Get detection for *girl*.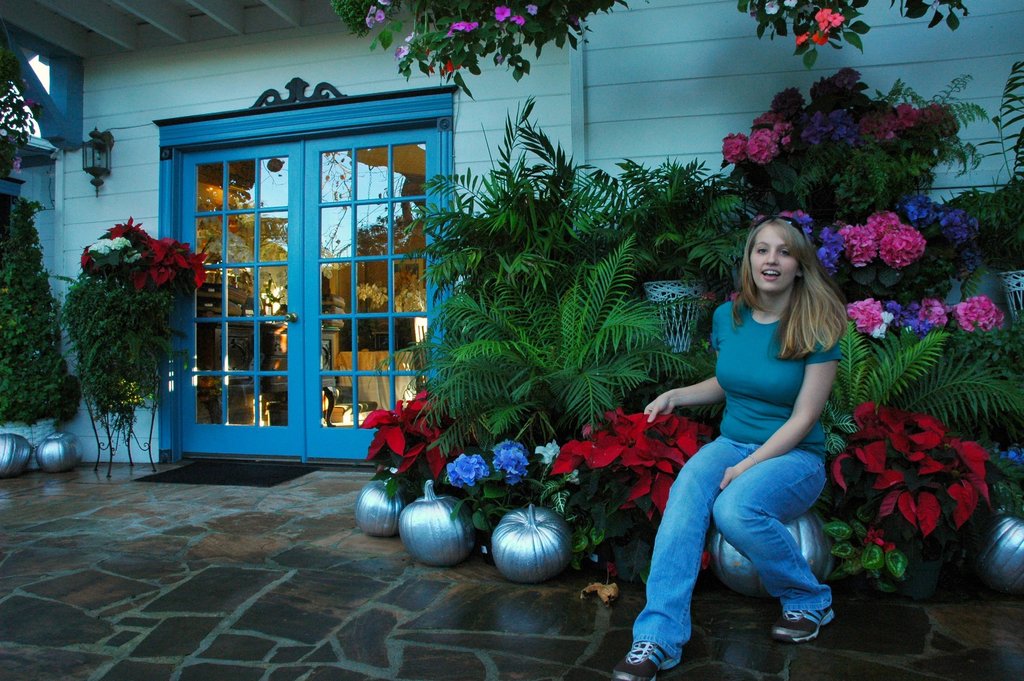
Detection: {"left": 622, "top": 218, "right": 836, "bottom": 680}.
